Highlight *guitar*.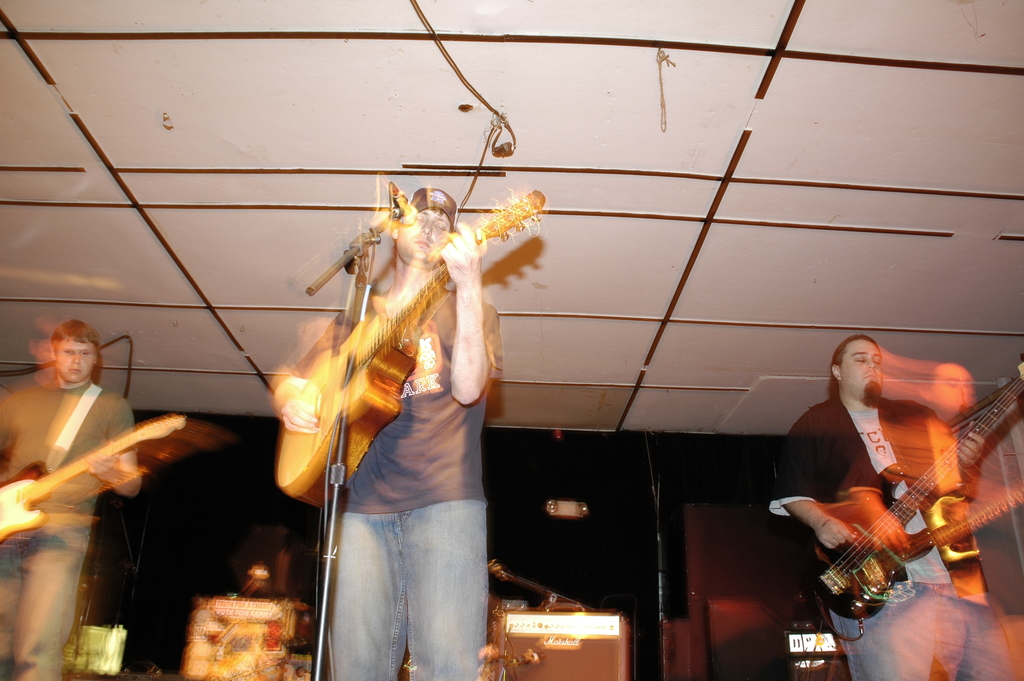
Highlighted region: (269,183,555,514).
